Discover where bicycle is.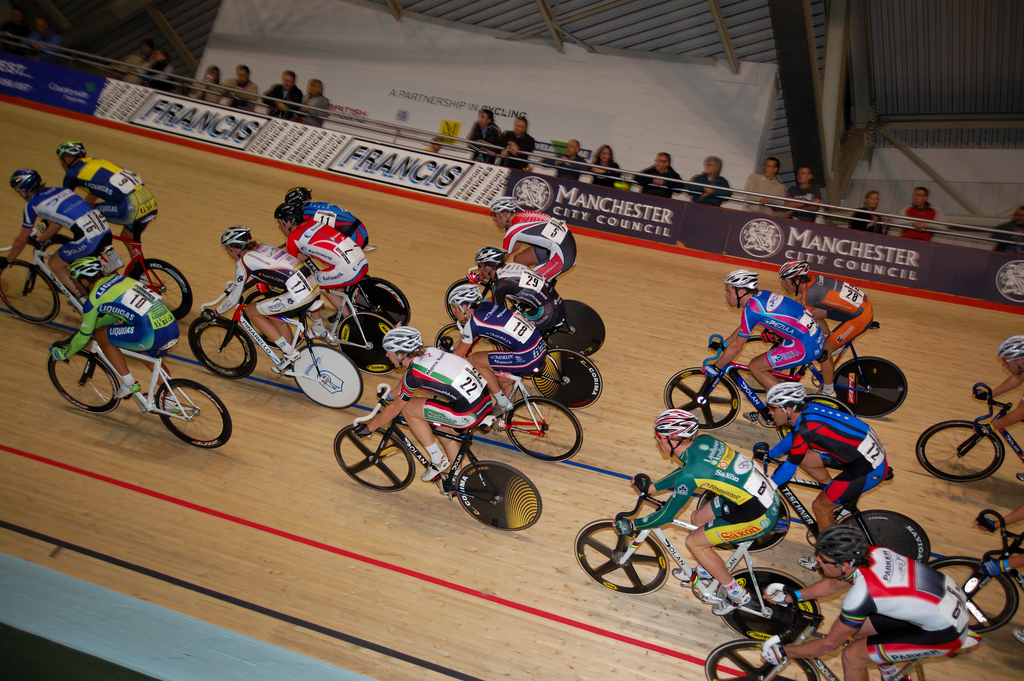
Discovered at (687,441,927,574).
